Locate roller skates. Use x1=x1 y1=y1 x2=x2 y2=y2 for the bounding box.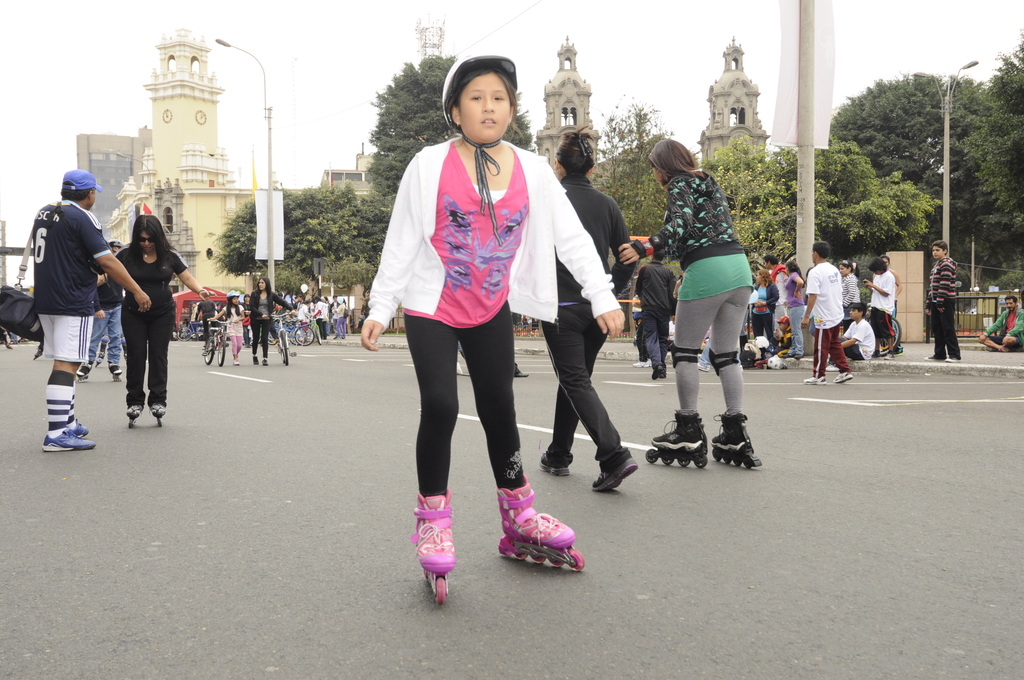
x1=149 y1=403 x2=165 y2=427.
